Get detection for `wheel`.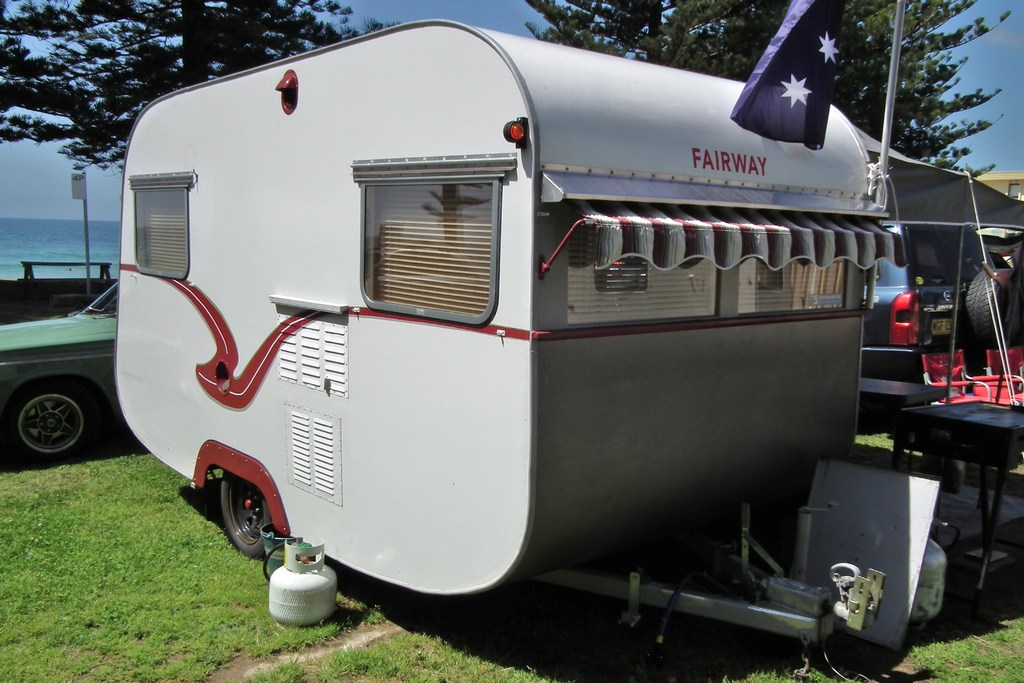
Detection: [x1=962, y1=261, x2=1023, y2=365].
